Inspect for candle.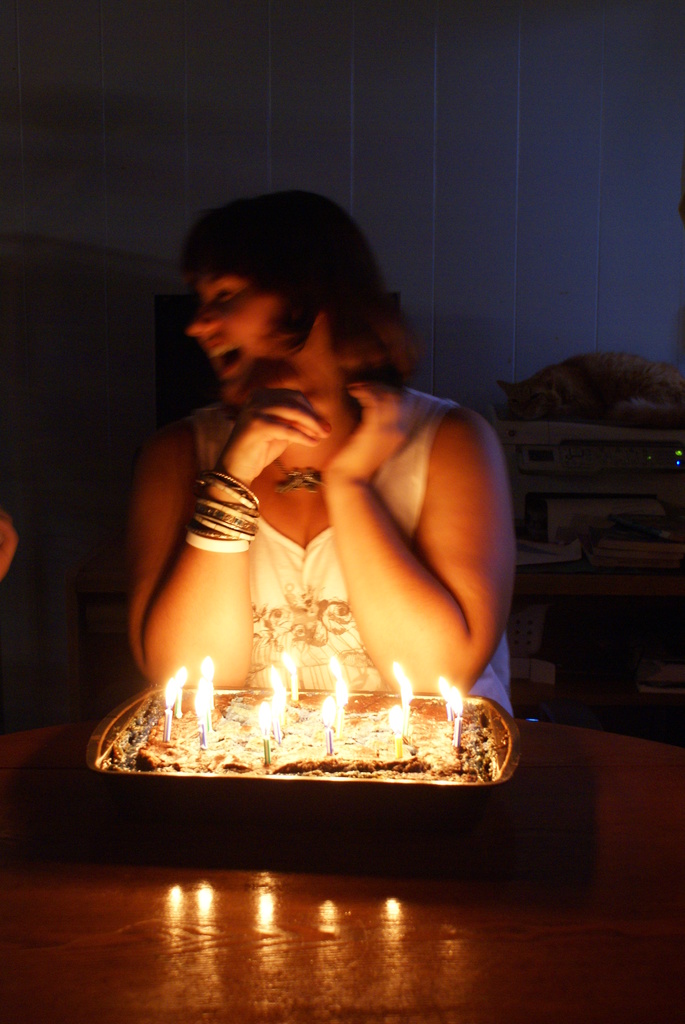
Inspection: [272, 687, 281, 738].
